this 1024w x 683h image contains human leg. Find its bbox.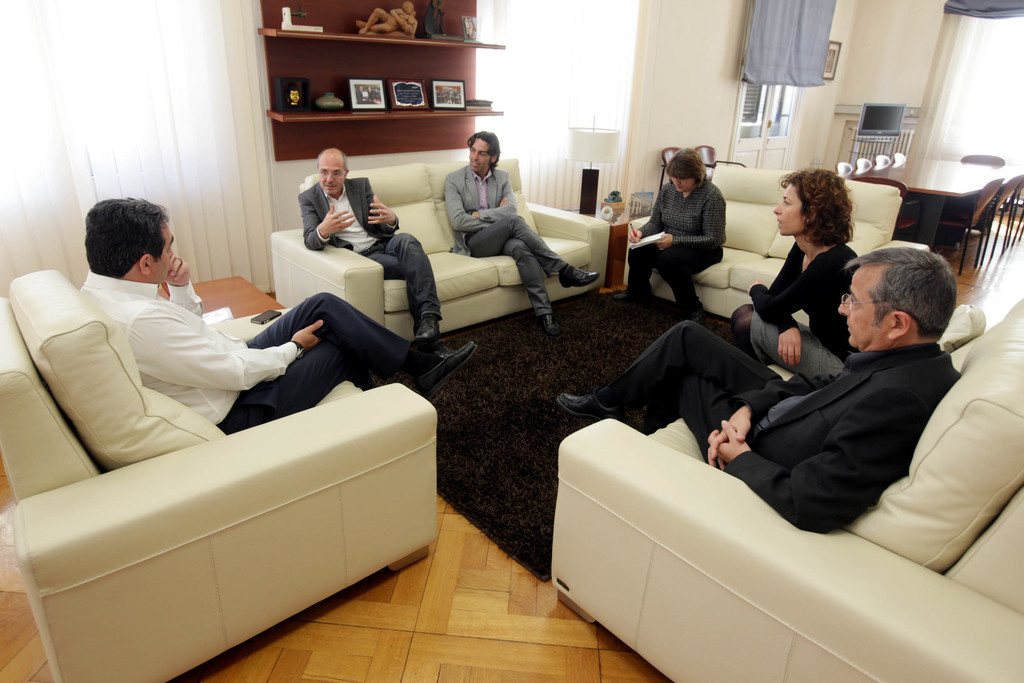
x1=387 y1=230 x2=438 y2=341.
